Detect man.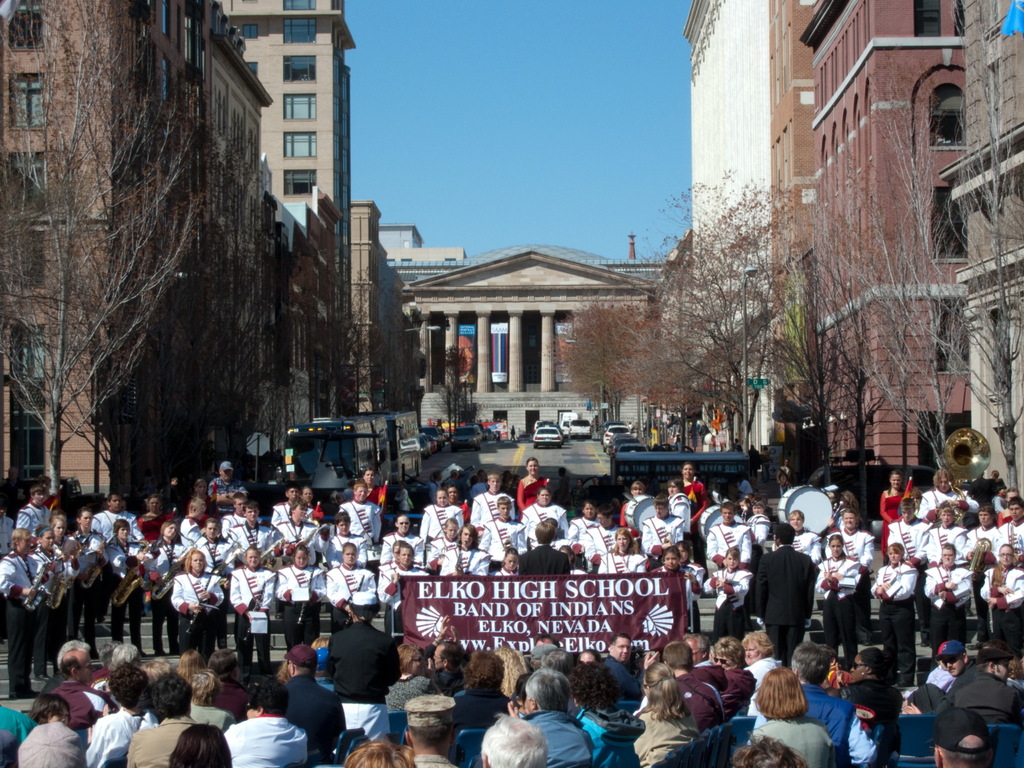
Detected at detection(468, 474, 518, 536).
